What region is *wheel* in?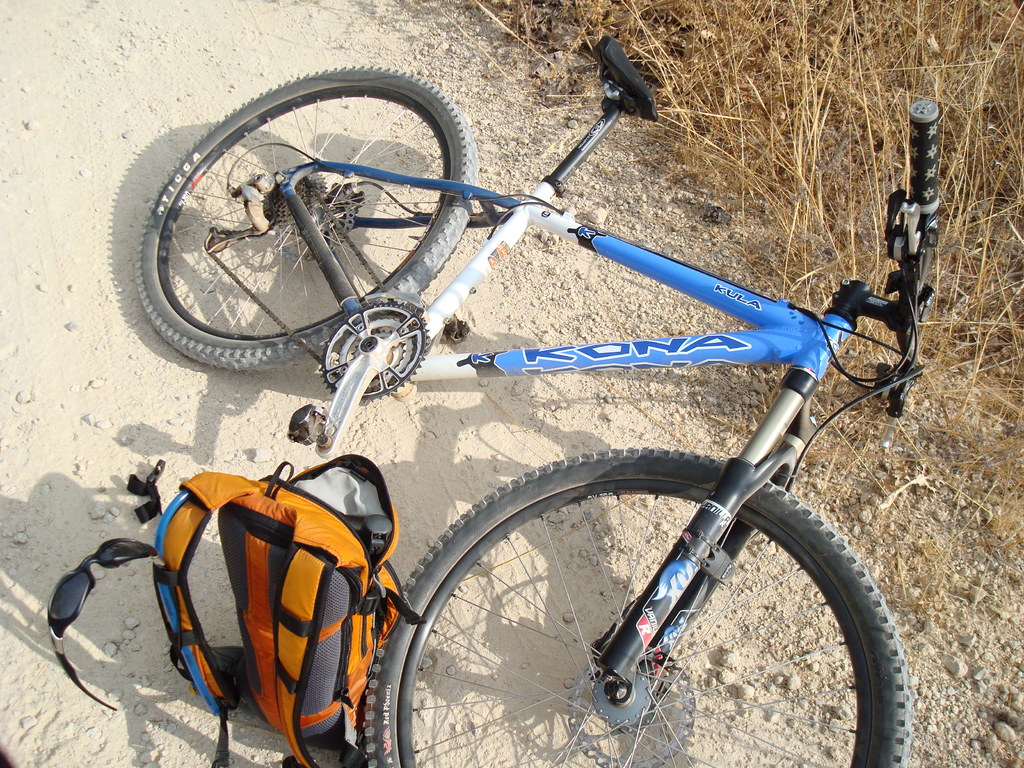
{"left": 361, "top": 445, "right": 911, "bottom": 767}.
